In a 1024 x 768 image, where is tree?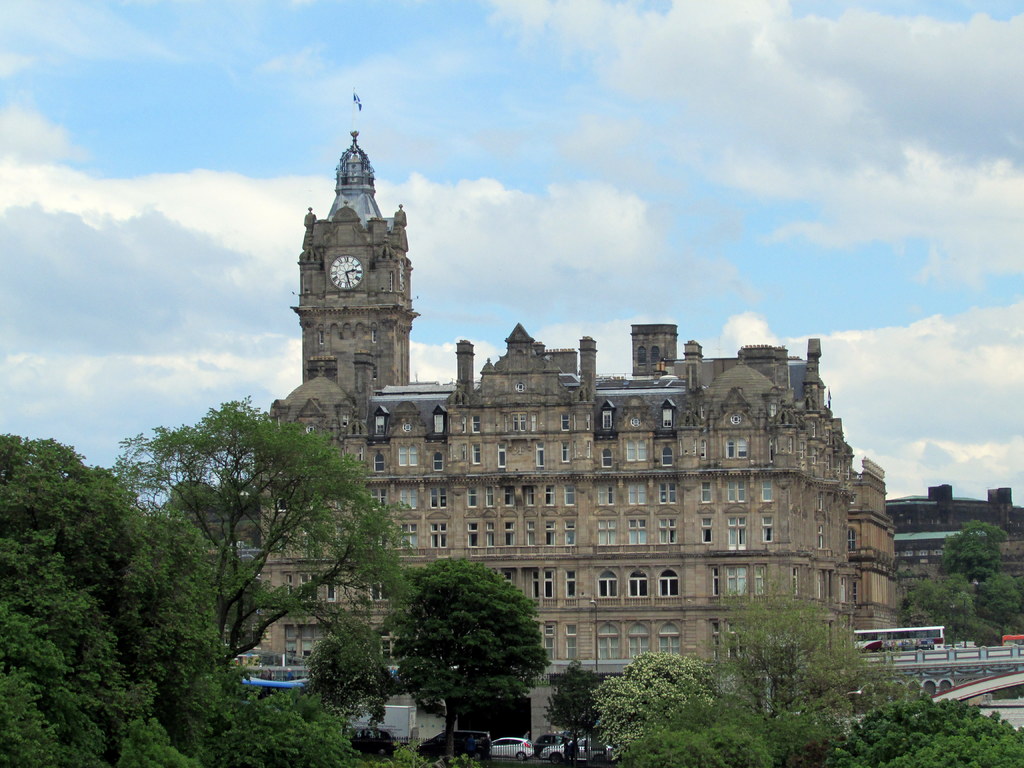
(907,488,1023,664).
